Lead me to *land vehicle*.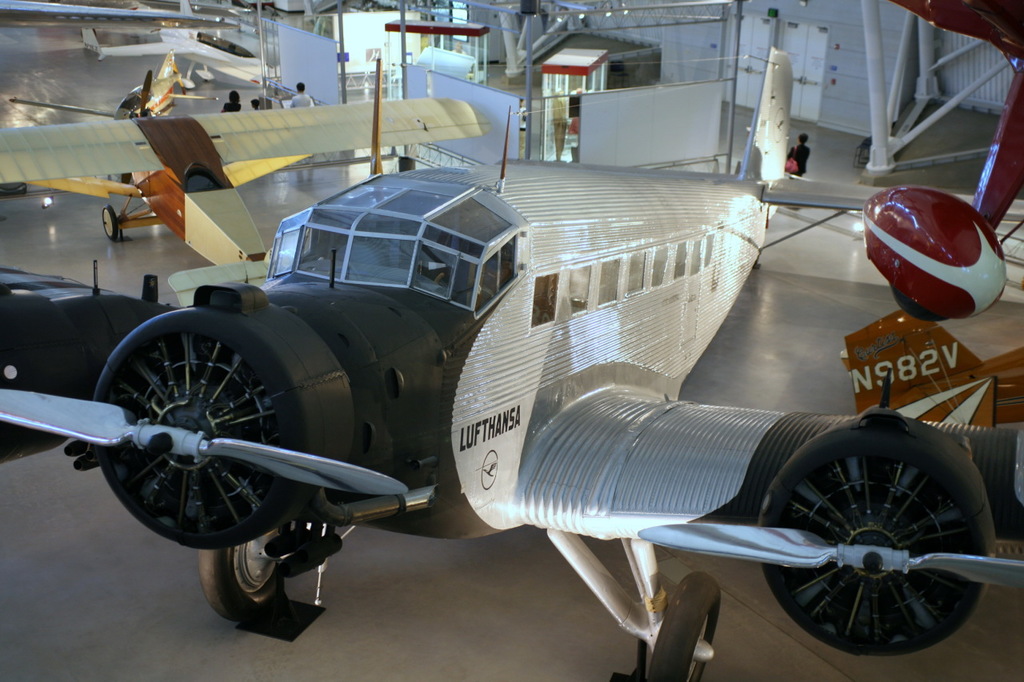
Lead to detection(33, 89, 1012, 646).
